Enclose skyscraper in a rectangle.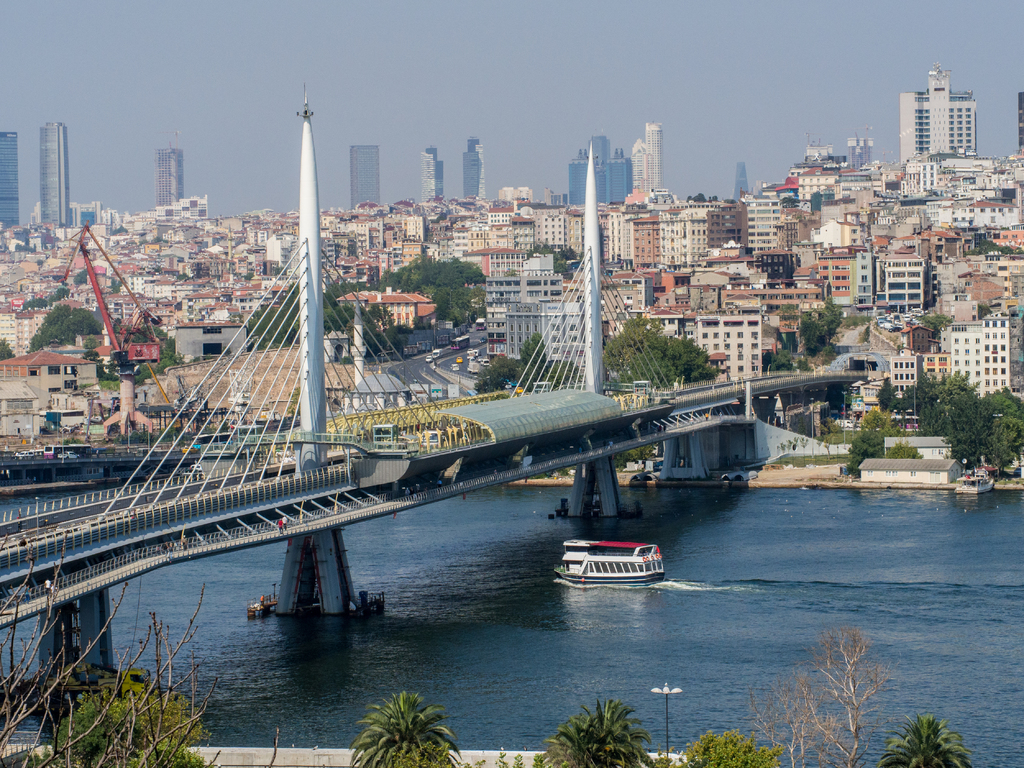
bbox=(351, 145, 384, 209).
